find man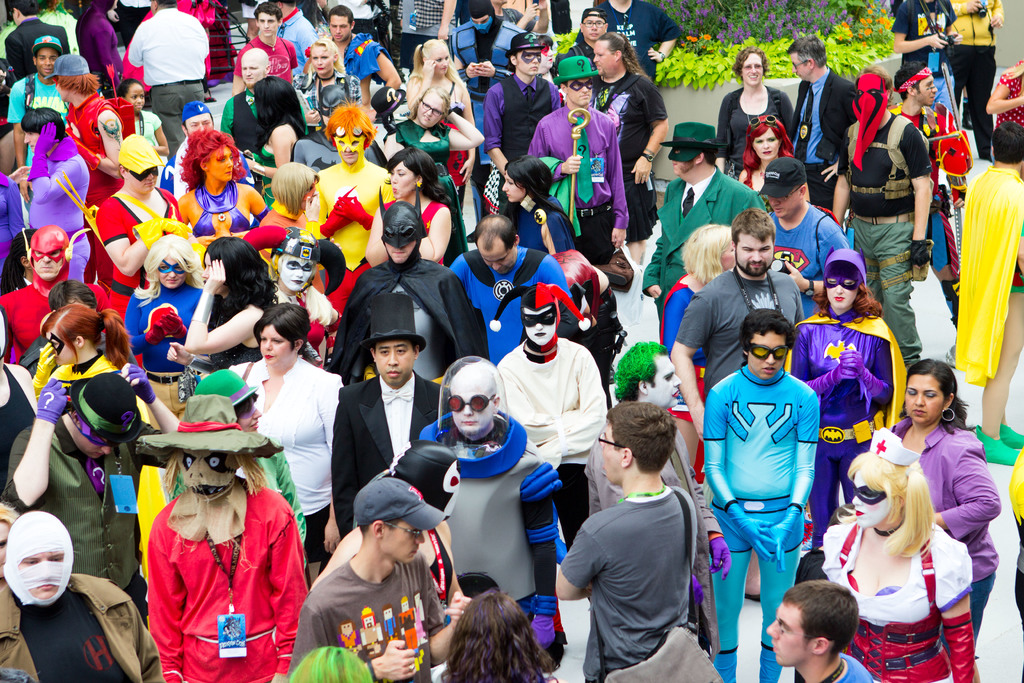
bbox=[6, 26, 74, 198]
